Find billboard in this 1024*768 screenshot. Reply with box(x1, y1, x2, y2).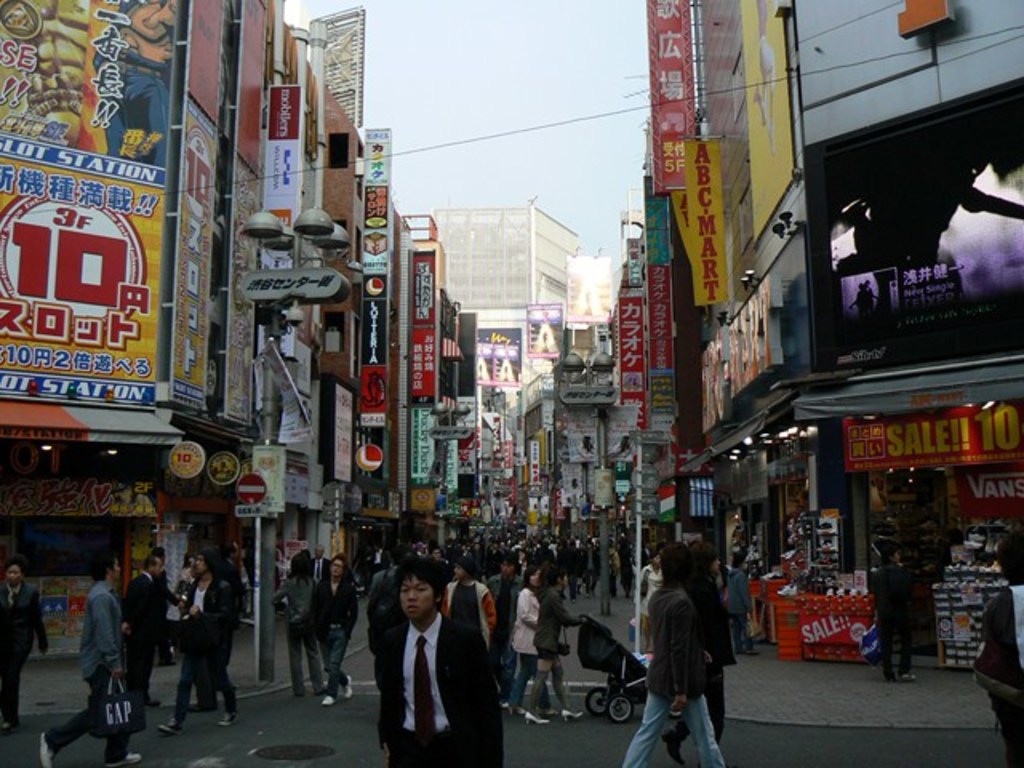
box(731, 0, 794, 235).
